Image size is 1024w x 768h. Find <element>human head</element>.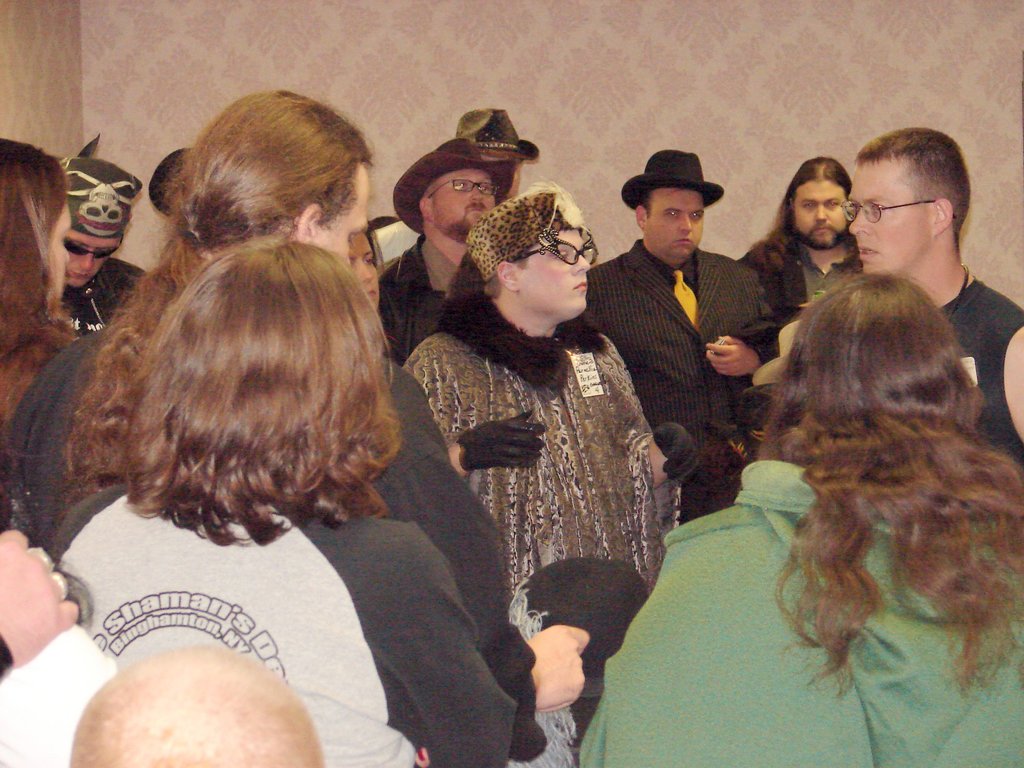
bbox(469, 182, 594, 327).
